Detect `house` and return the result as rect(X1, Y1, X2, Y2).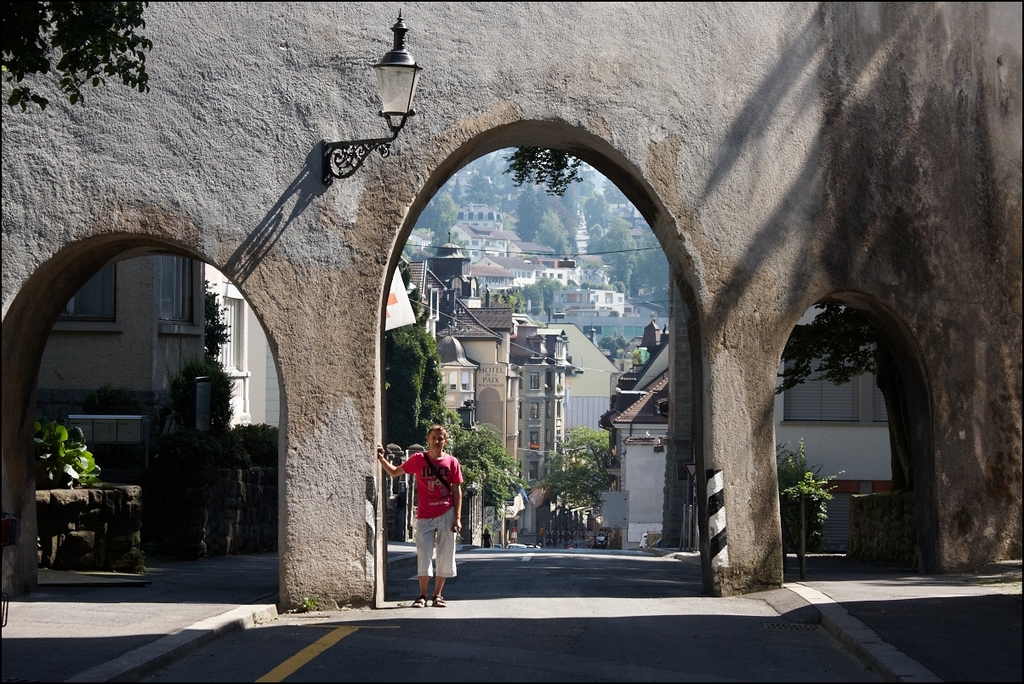
rect(401, 251, 481, 350).
